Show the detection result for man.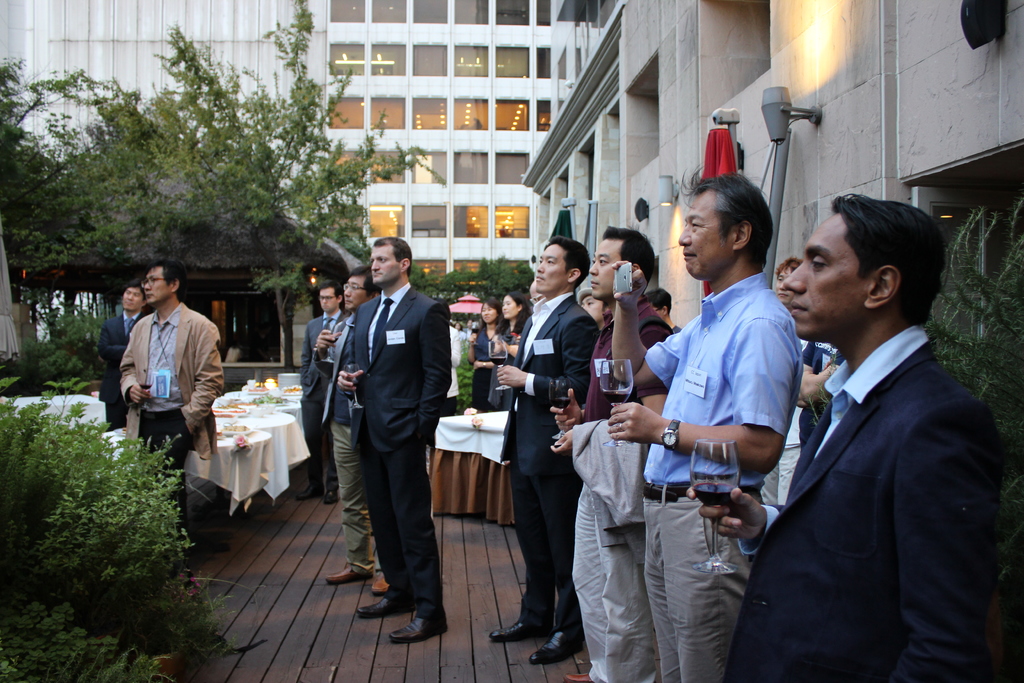
{"x1": 95, "y1": 279, "x2": 156, "y2": 431}.
